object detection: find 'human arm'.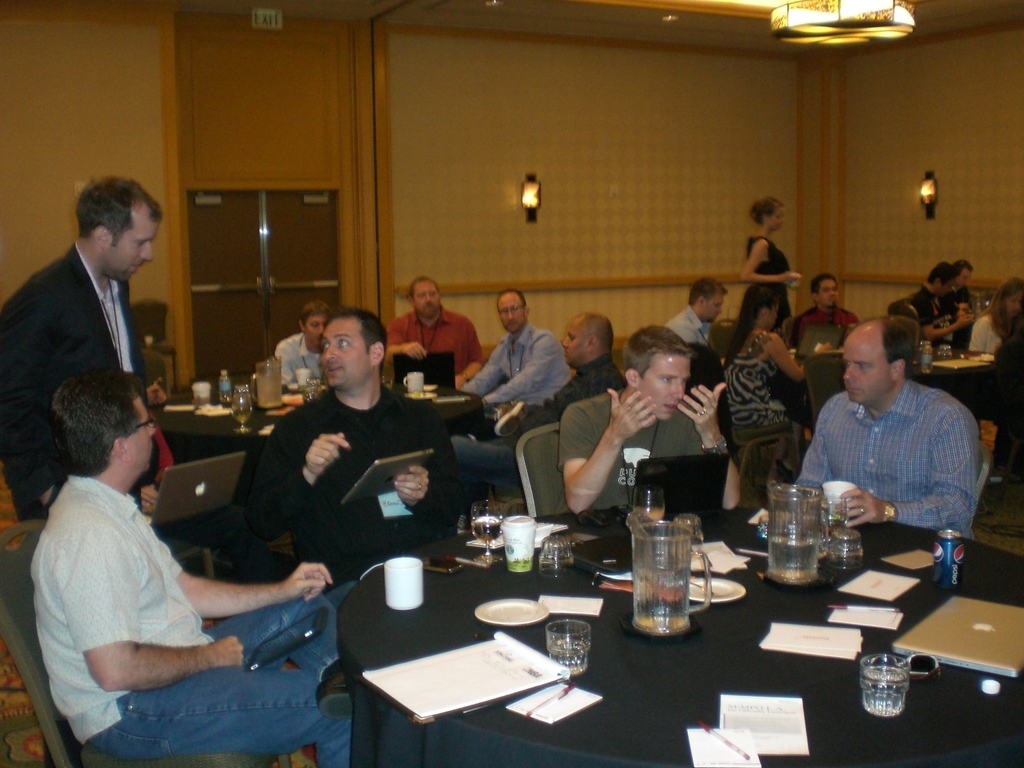
select_region(563, 406, 655, 520).
